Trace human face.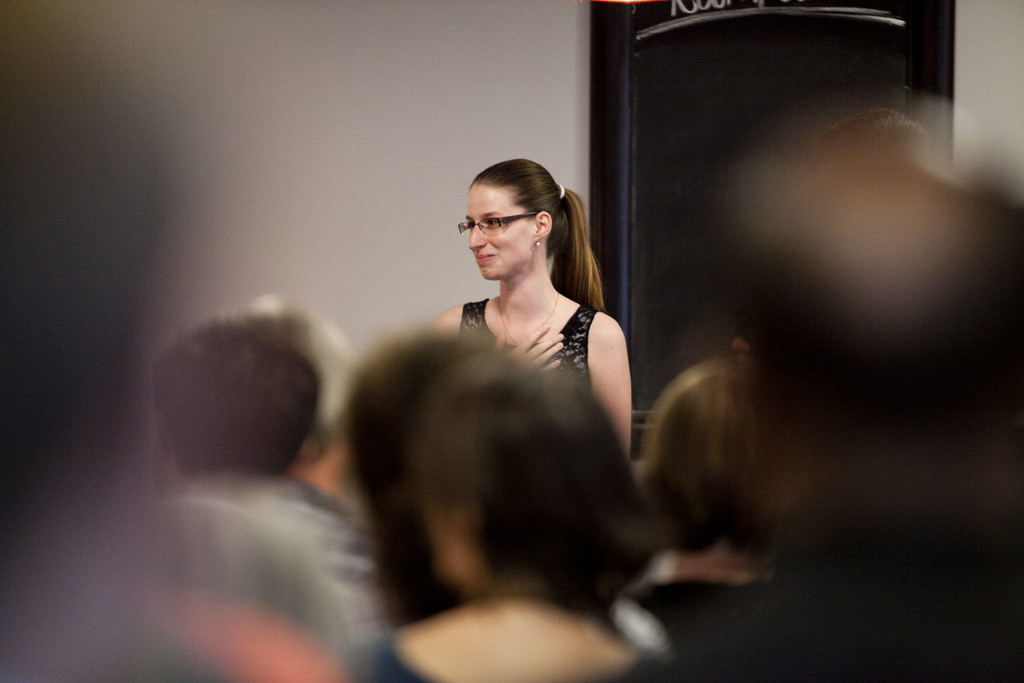
Traced to [x1=435, y1=490, x2=477, y2=584].
